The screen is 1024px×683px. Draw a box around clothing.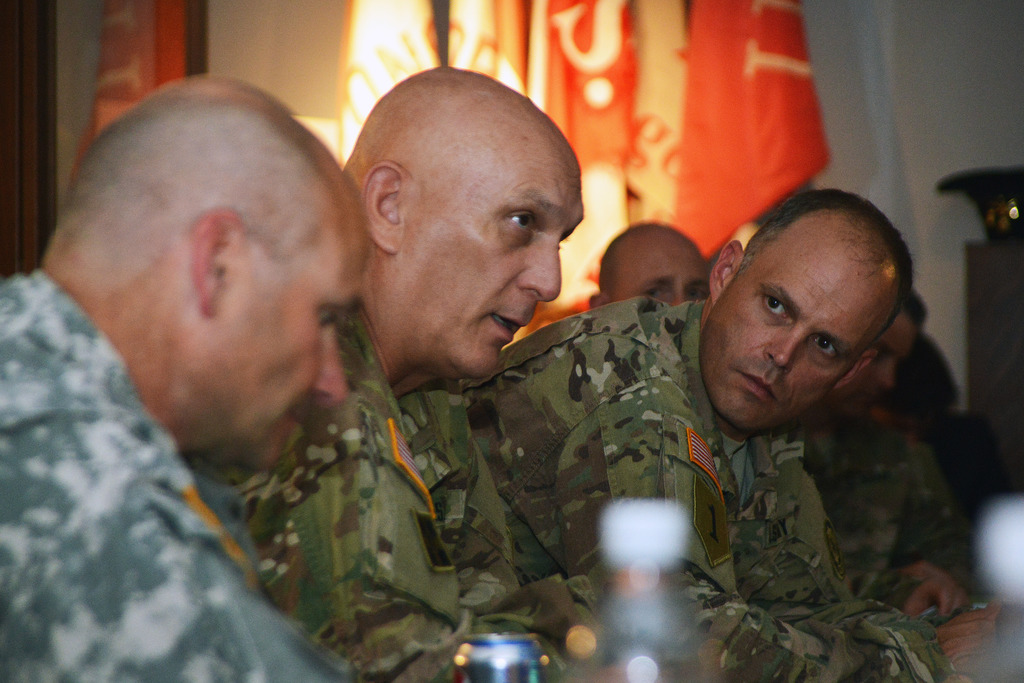
{"left": 0, "top": 268, "right": 321, "bottom": 682}.
